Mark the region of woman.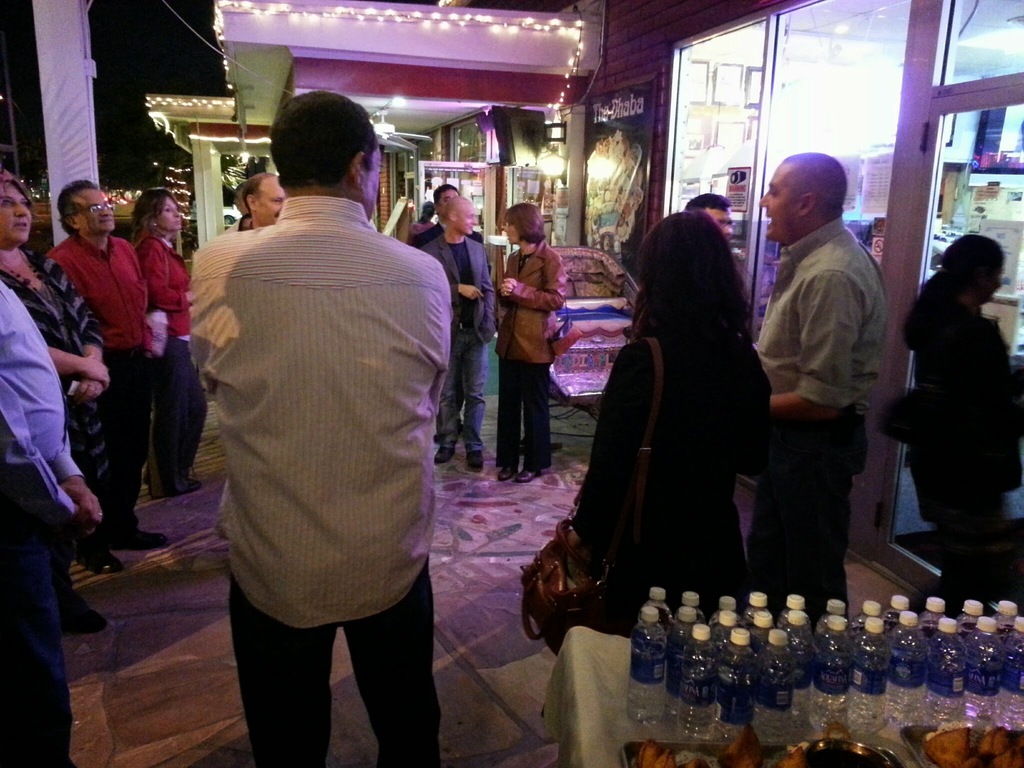
Region: box=[131, 187, 209, 493].
